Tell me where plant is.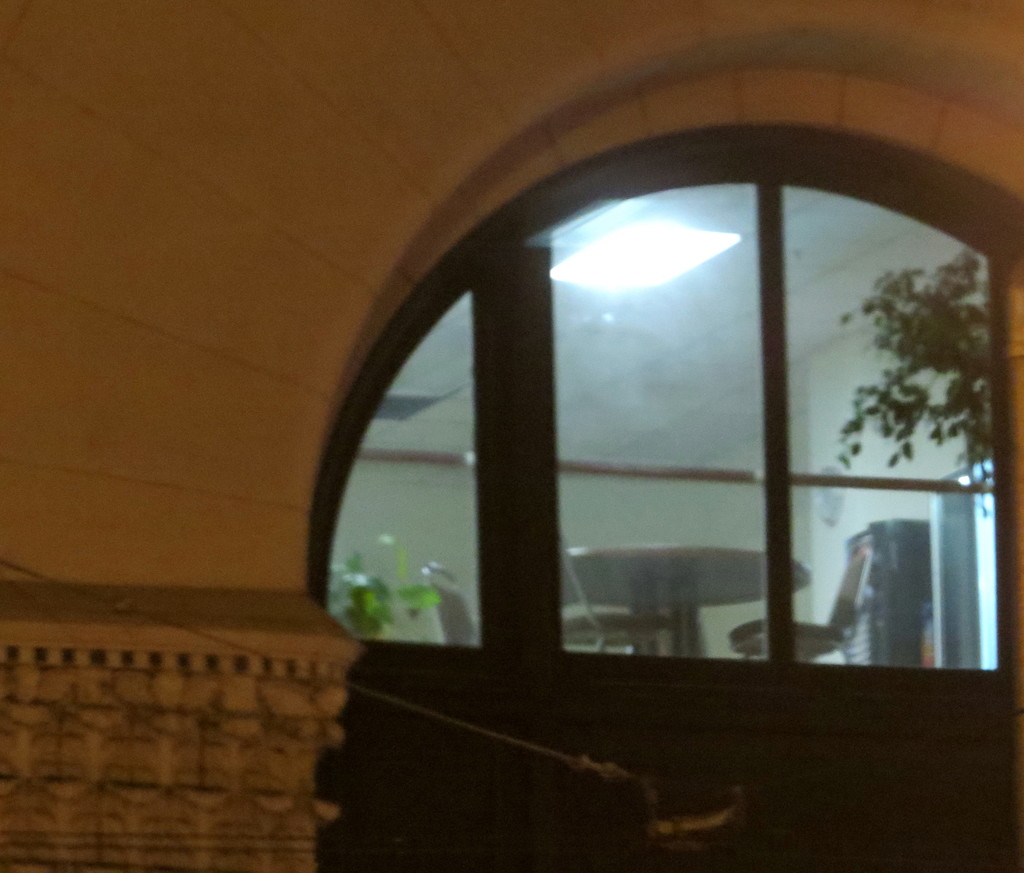
plant is at x1=831 y1=219 x2=993 y2=538.
